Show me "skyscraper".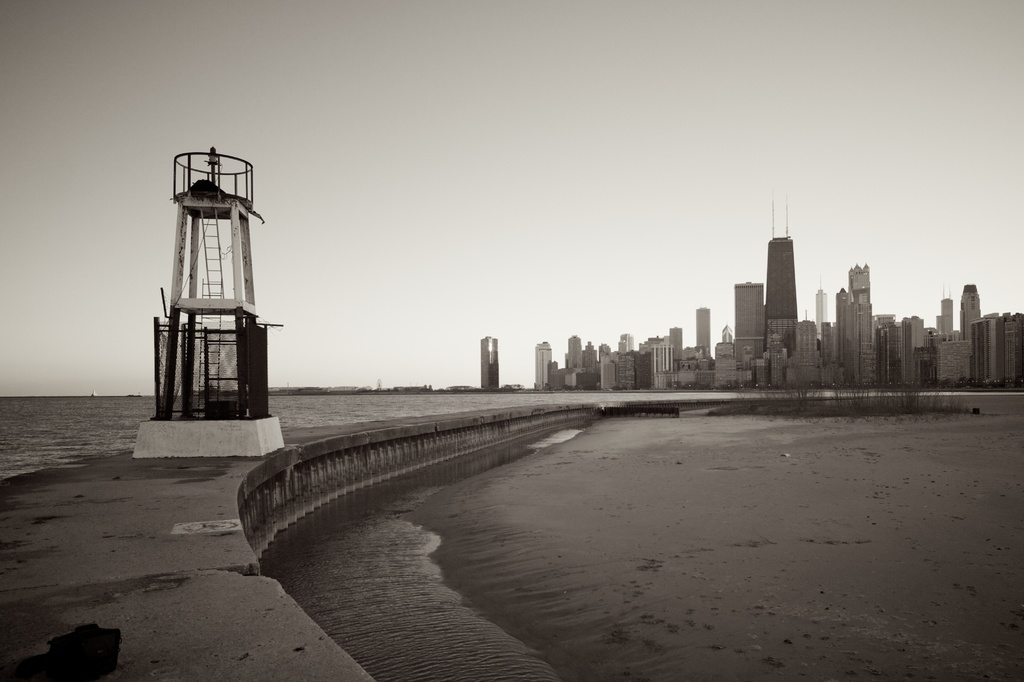
"skyscraper" is here: select_region(694, 306, 709, 356).
